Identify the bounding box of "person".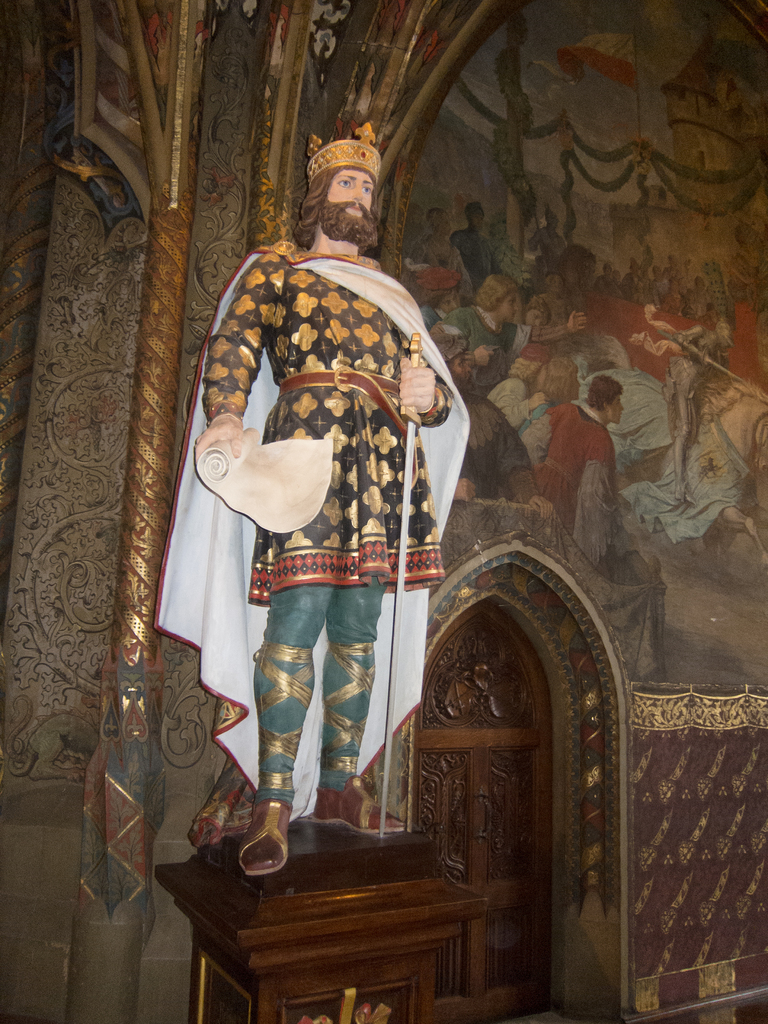
(406,202,474,293).
